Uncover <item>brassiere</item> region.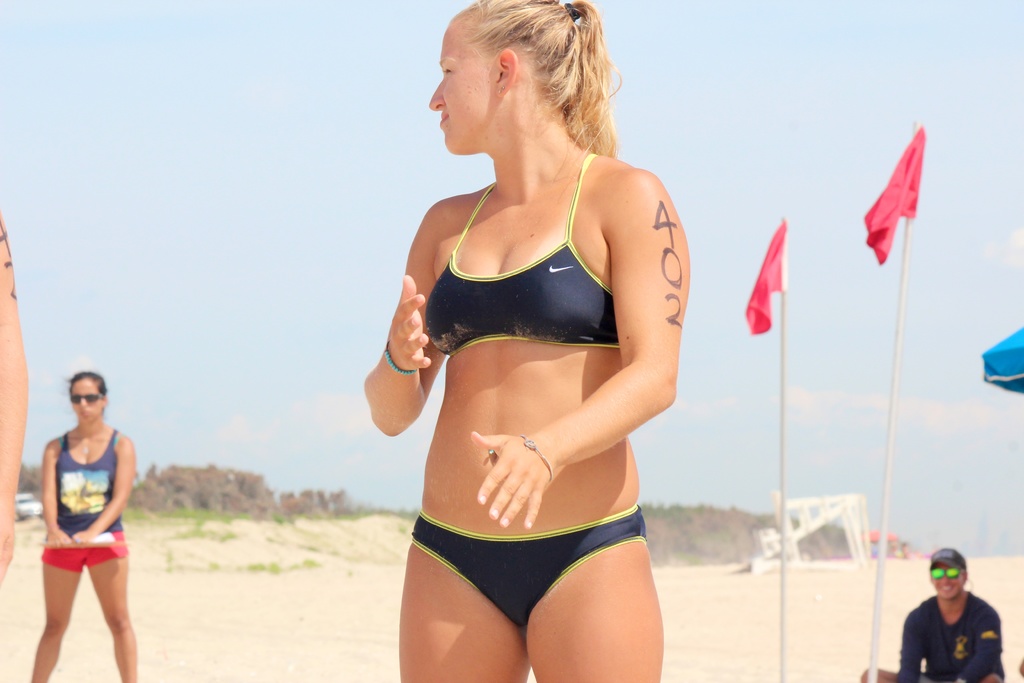
Uncovered: (left=406, top=201, right=624, bottom=390).
